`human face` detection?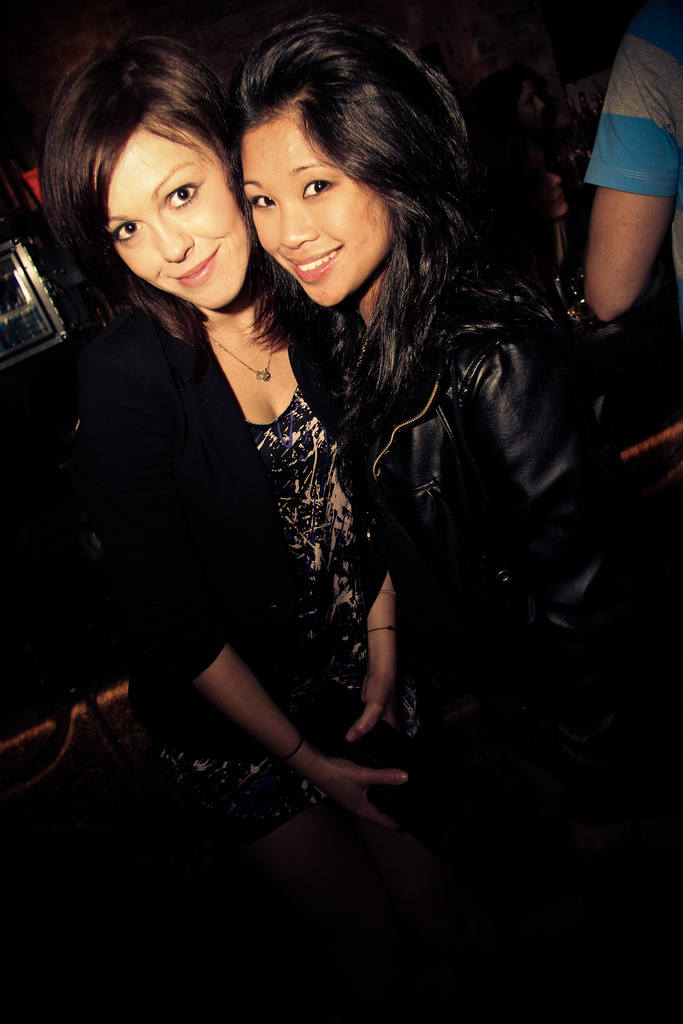
[left=90, top=113, right=252, bottom=307]
